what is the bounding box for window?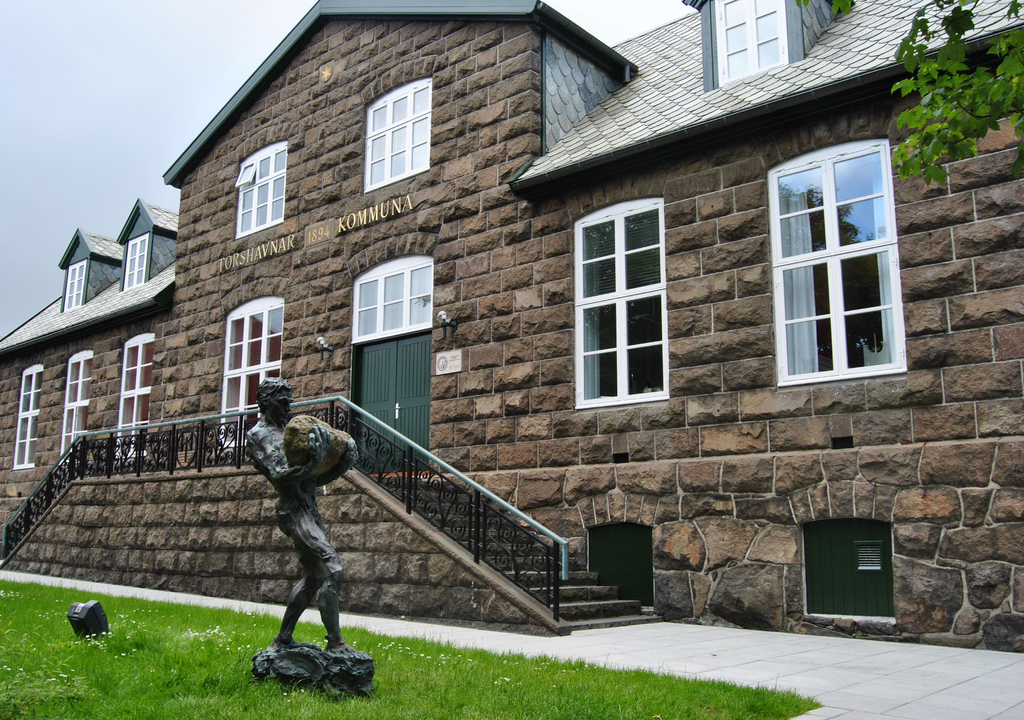
pyautogui.locateOnScreen(588, 525, 653, 602).
